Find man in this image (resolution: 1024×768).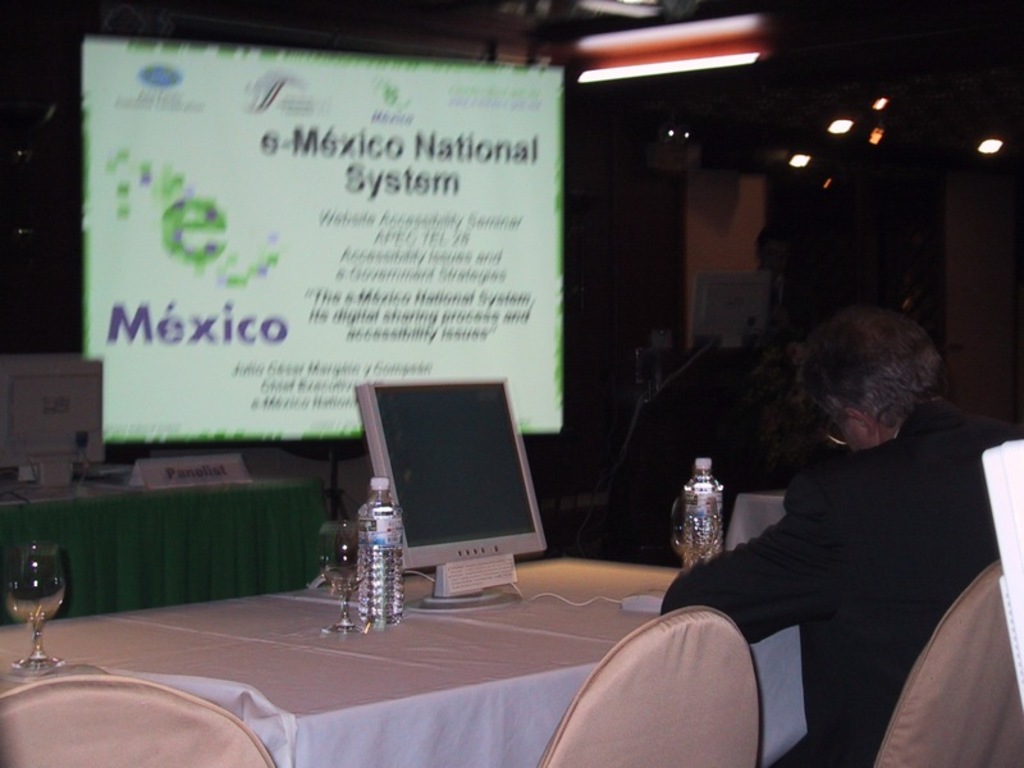
648, 311, 1007, 753.
